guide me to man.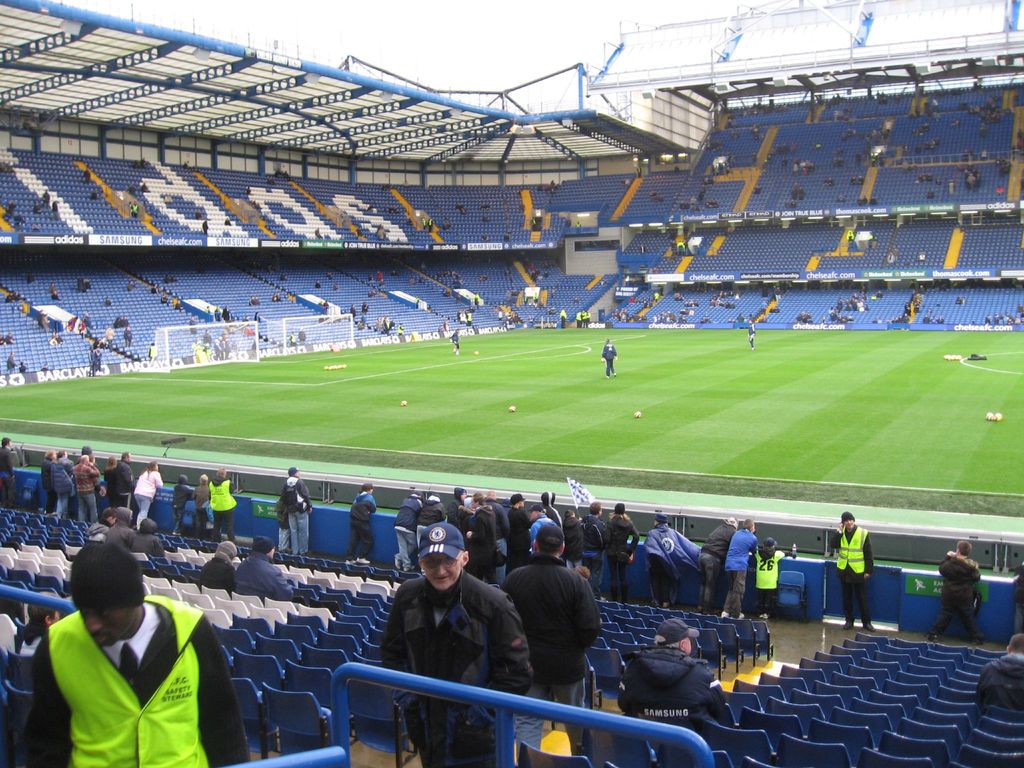
Guidance: 974:631:1023:715.
